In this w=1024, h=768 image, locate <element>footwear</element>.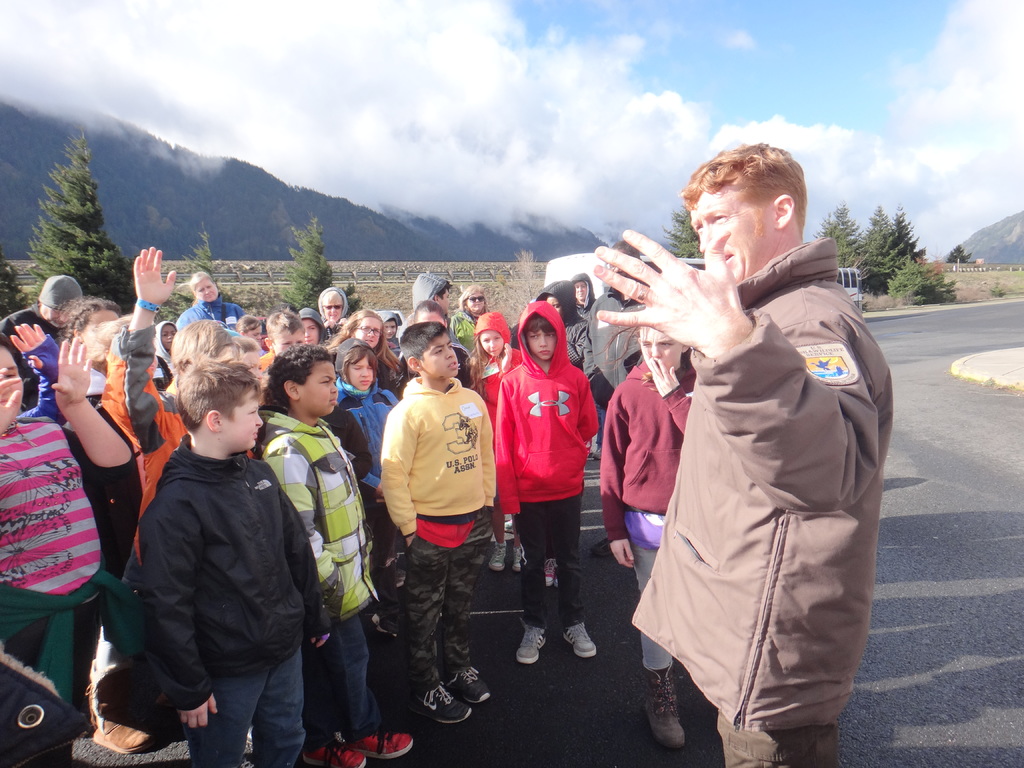
Bounding box: bbox=[92, 662, 157, 755].
